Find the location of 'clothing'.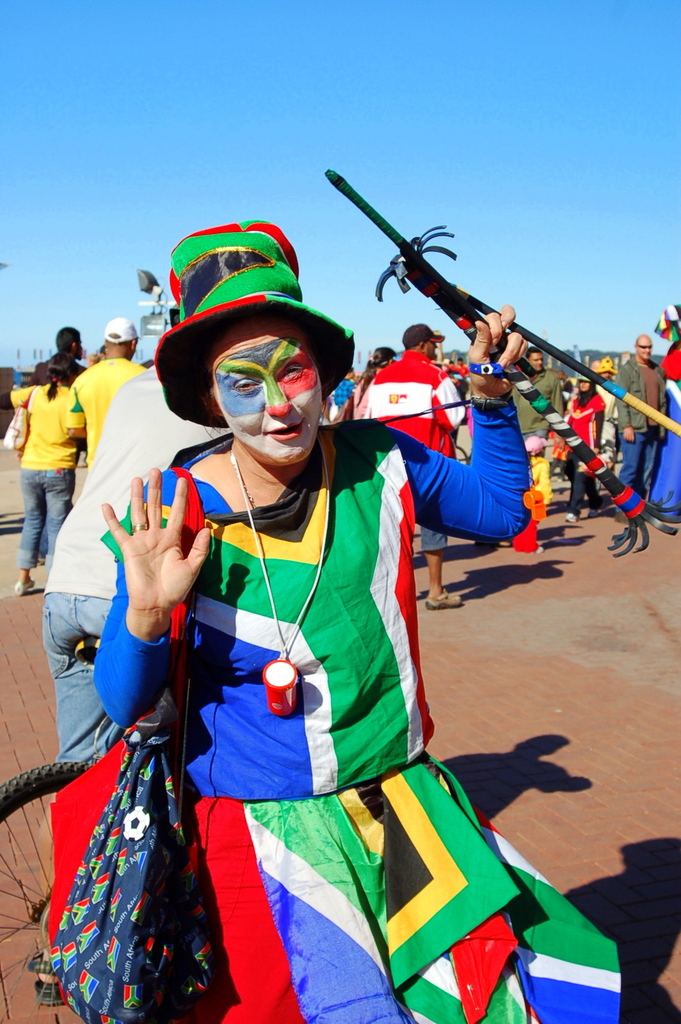
Location: BBox(563, 389, 601, 517).
